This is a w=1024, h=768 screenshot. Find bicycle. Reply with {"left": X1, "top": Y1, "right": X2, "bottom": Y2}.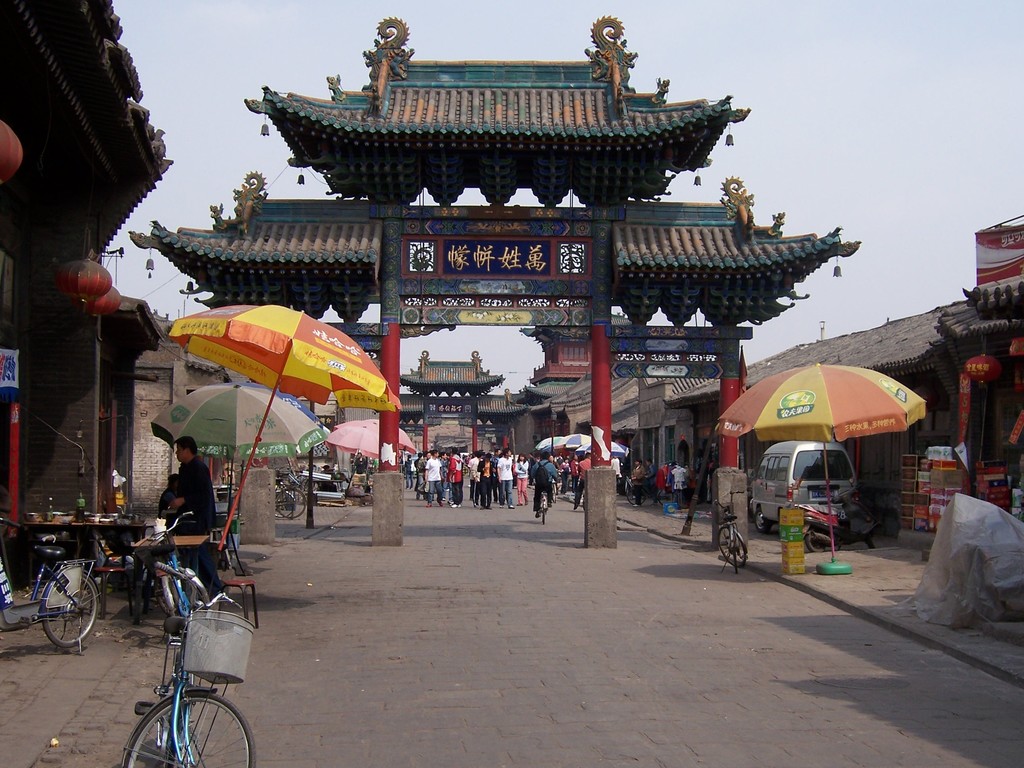
{"left": 229, "top": 475, "right": 308, "bottom": 518}.
